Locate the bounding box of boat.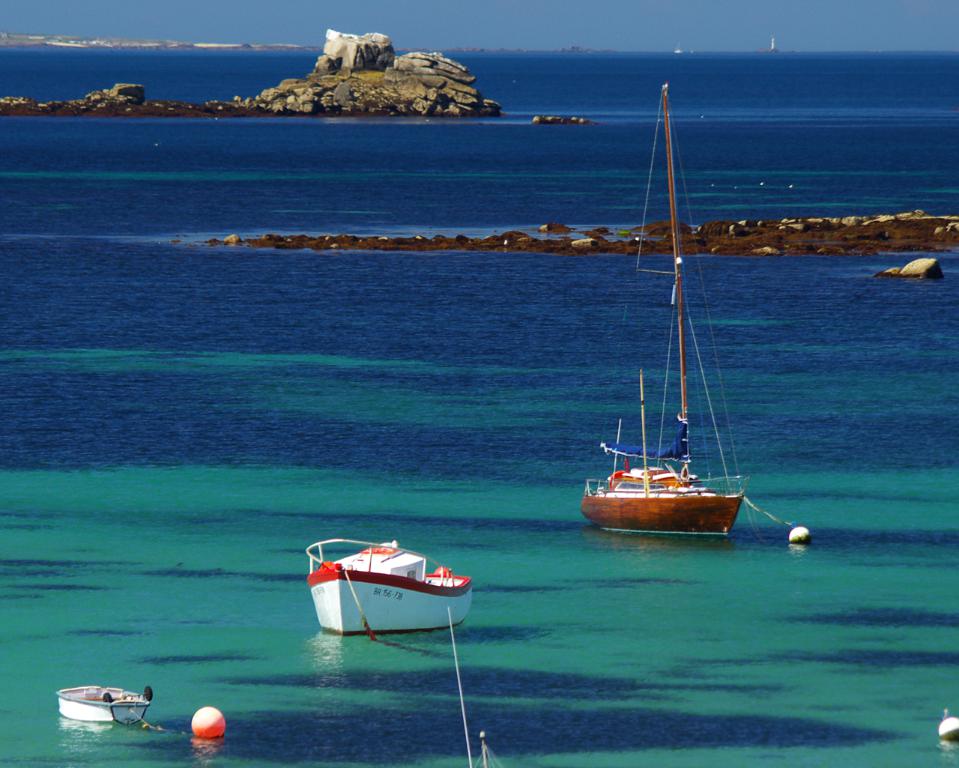
Bounding box: Rect(580, 79, 746, 538).
